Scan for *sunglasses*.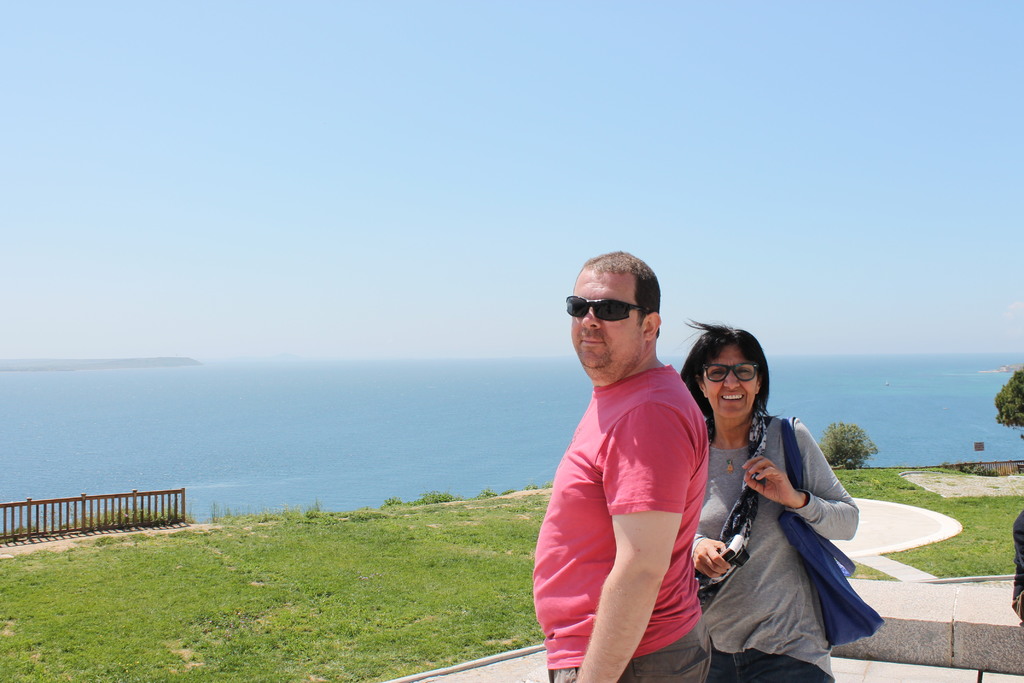
Scan result: x1=568, y1=294, x2=653, y2=324.
